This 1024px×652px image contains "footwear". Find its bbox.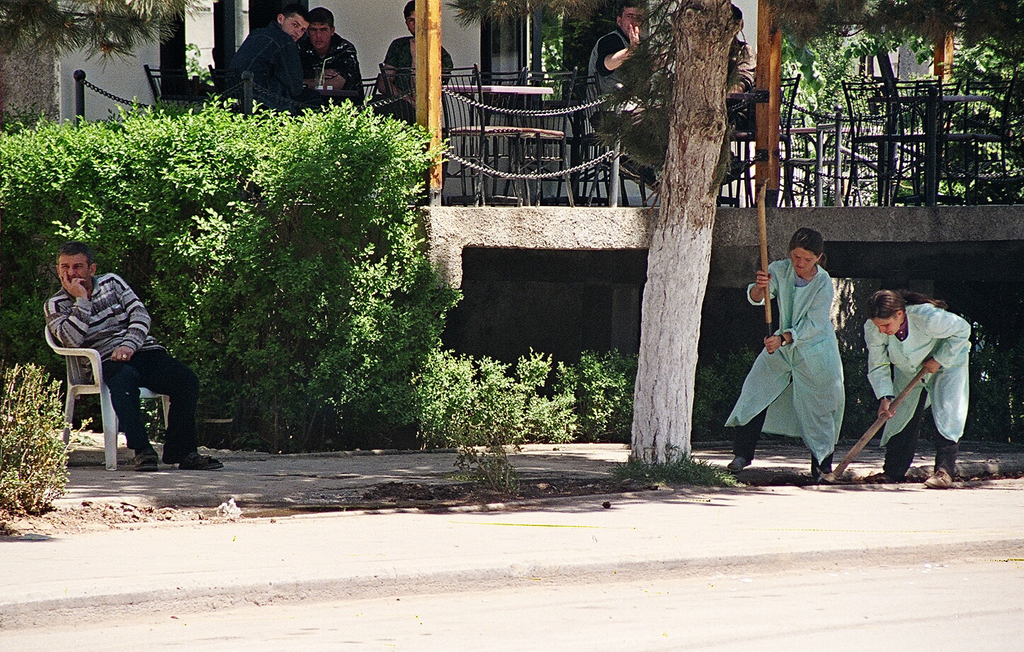
177, 450, 220, 467.
